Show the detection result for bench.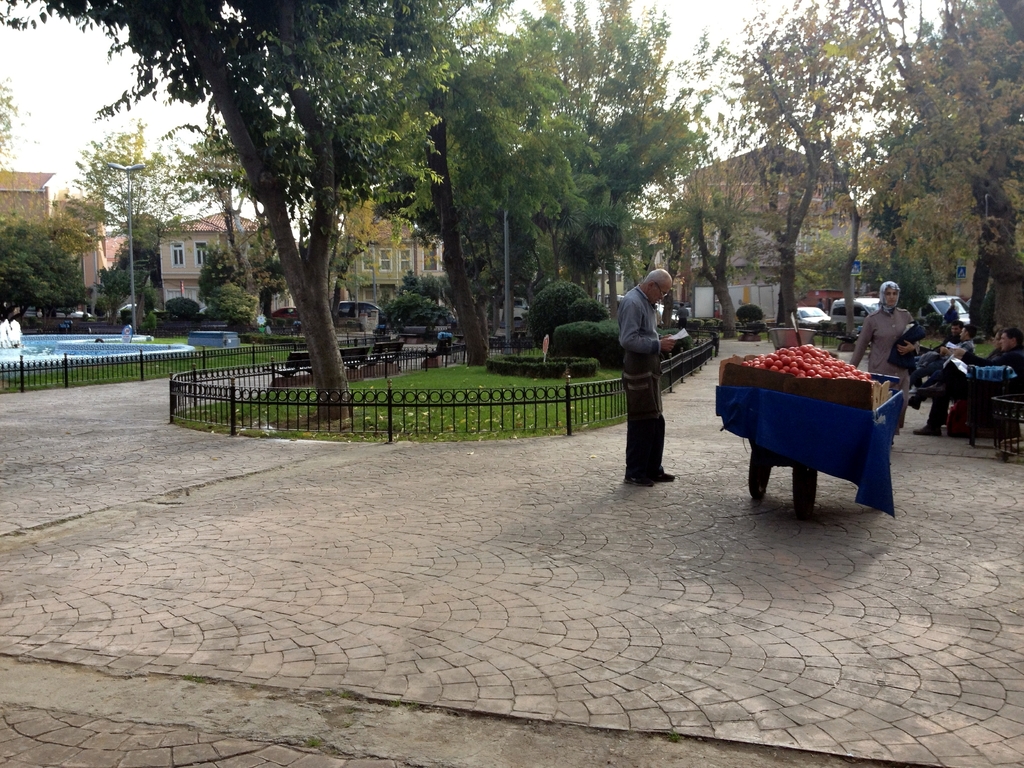
box=[259, 345, 368, 377].
